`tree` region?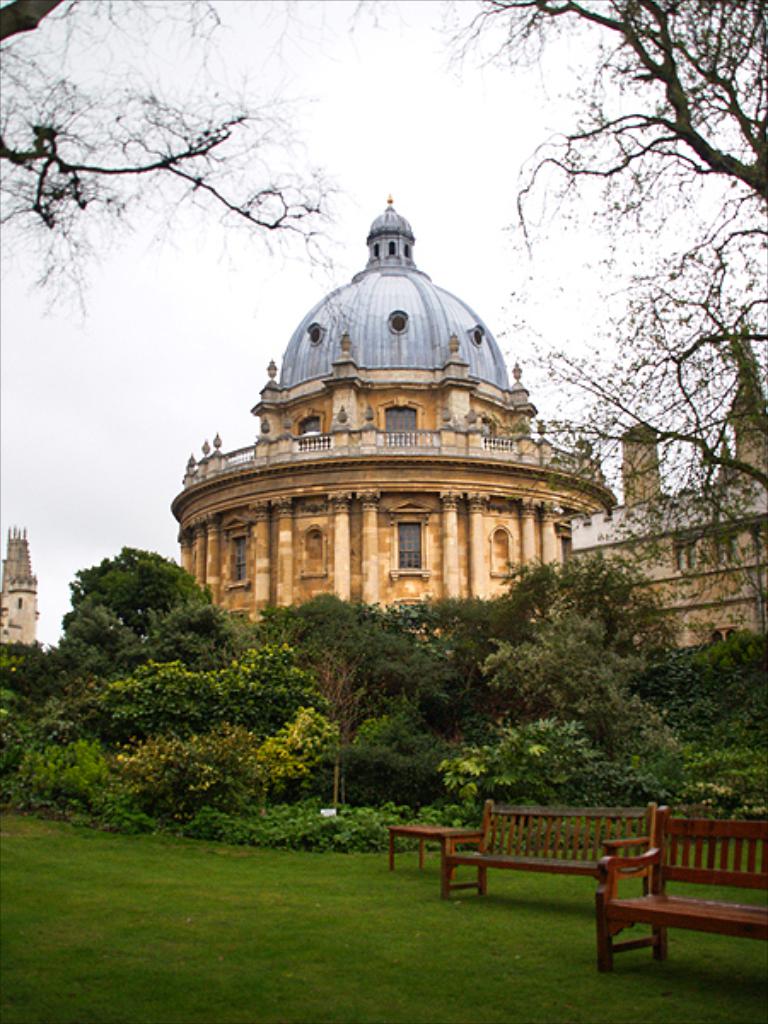
bbox(0, 0, 387, 341)
